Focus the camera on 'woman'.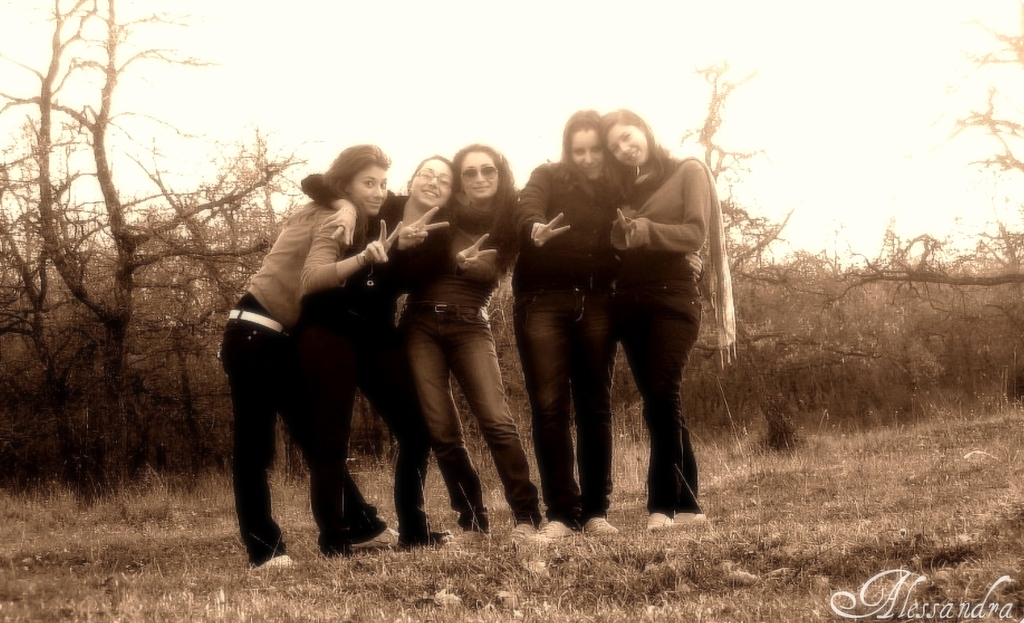
Focus region: bbox=[395, 139, 550, 542].
